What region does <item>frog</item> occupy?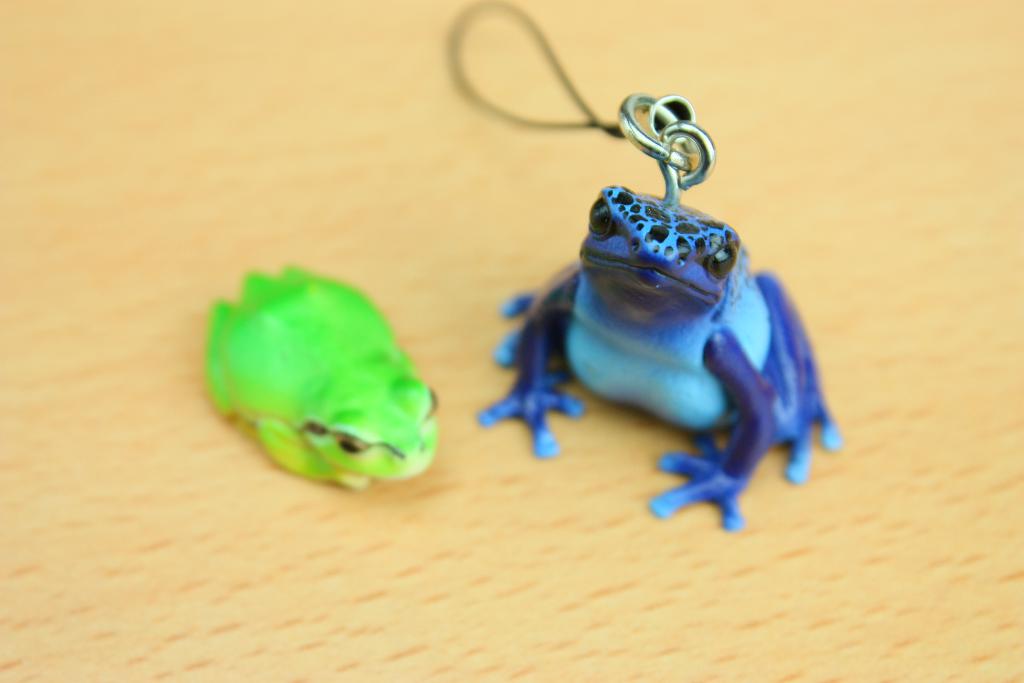
detection(473, 181, 848, 534).
